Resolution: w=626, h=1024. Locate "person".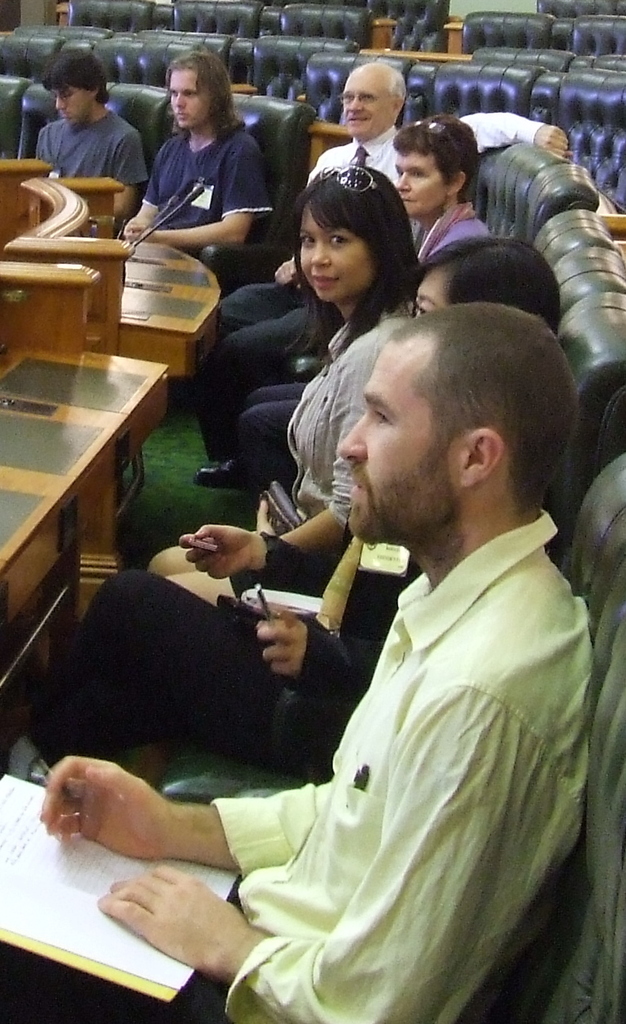
rect(21, 234, 562, 777).
